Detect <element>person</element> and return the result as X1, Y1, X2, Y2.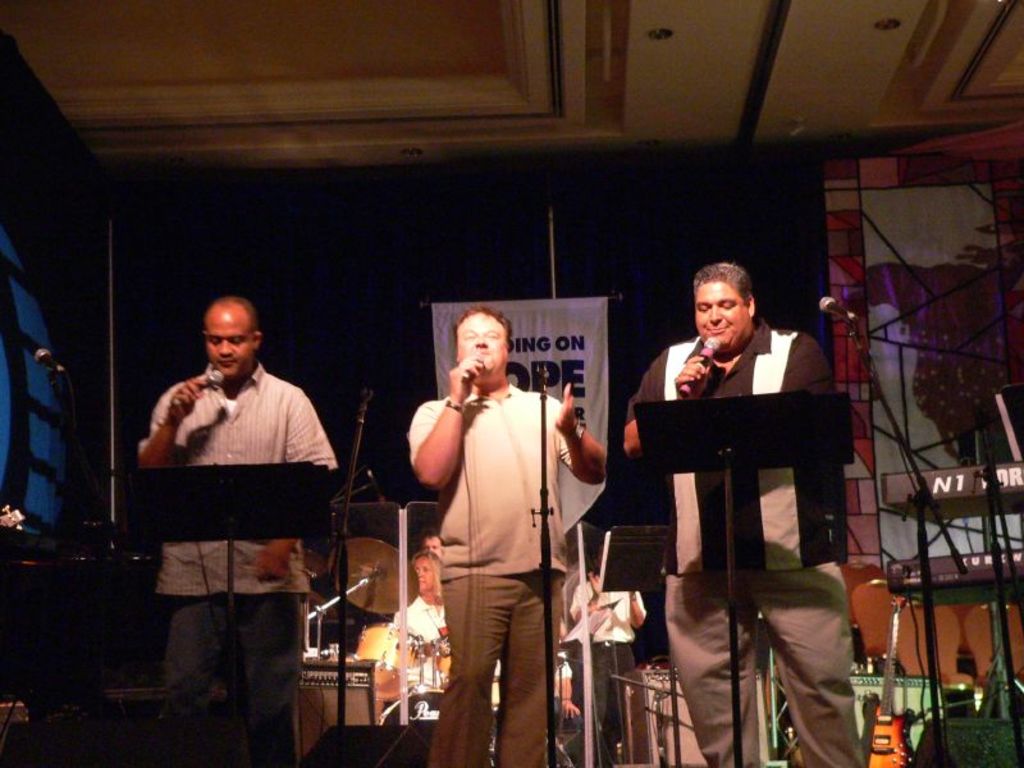
138, 297, 342, 767.
